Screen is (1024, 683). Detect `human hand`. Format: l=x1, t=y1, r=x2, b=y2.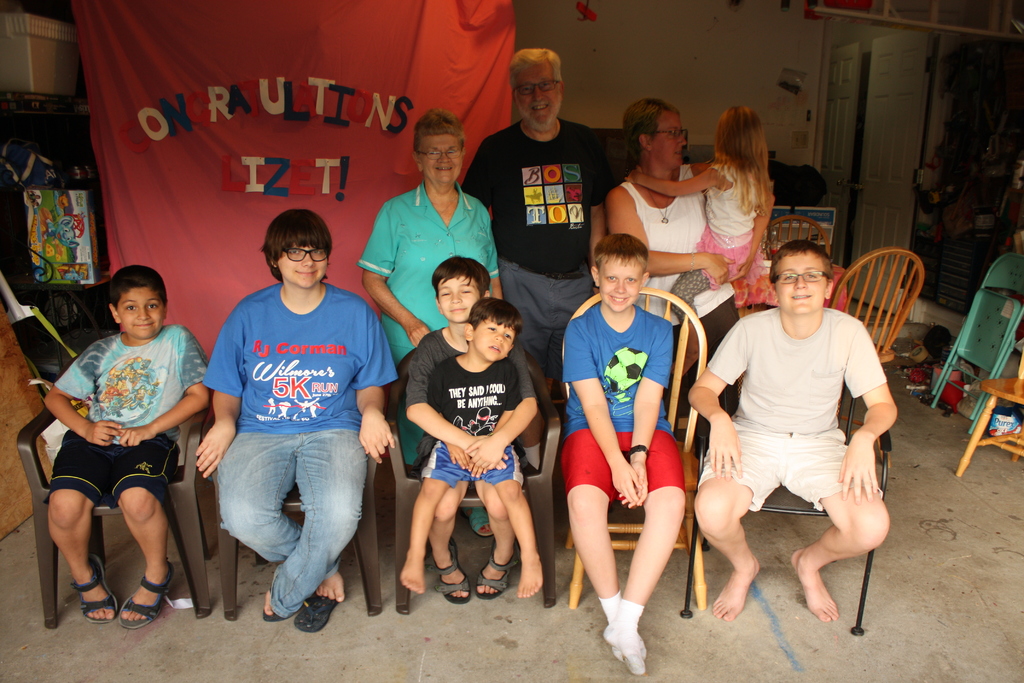
l=618, t=461, r=651, b=511.
